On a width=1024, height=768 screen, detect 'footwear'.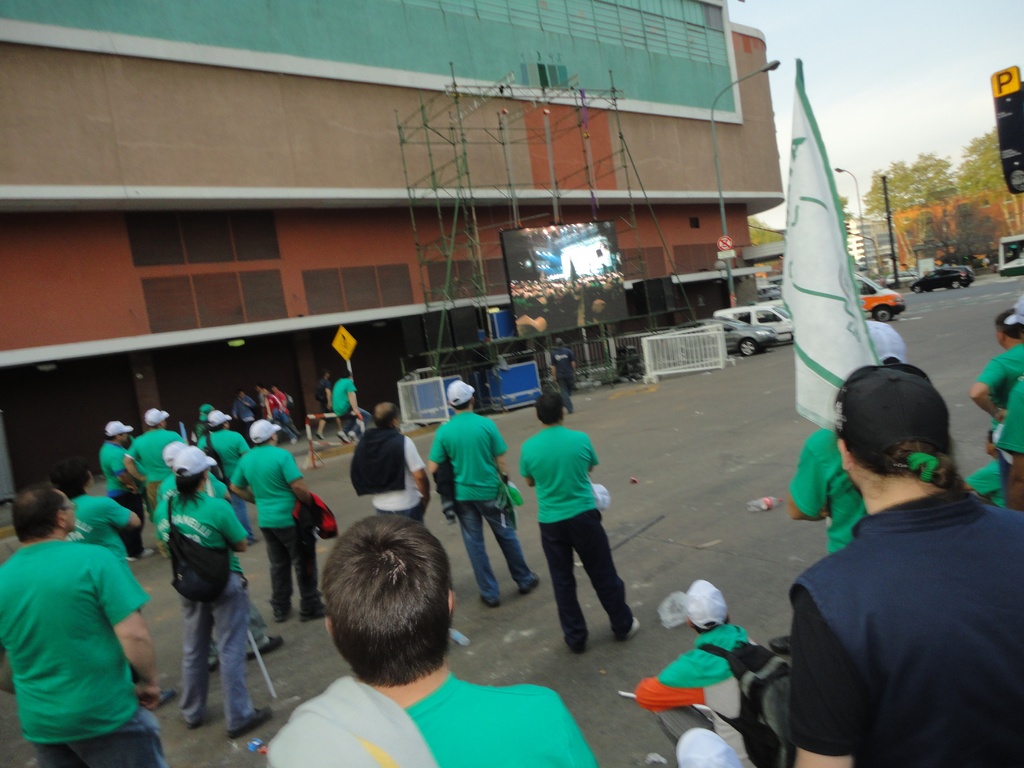
x1=517, y1=571, x2=538, y2=593.
